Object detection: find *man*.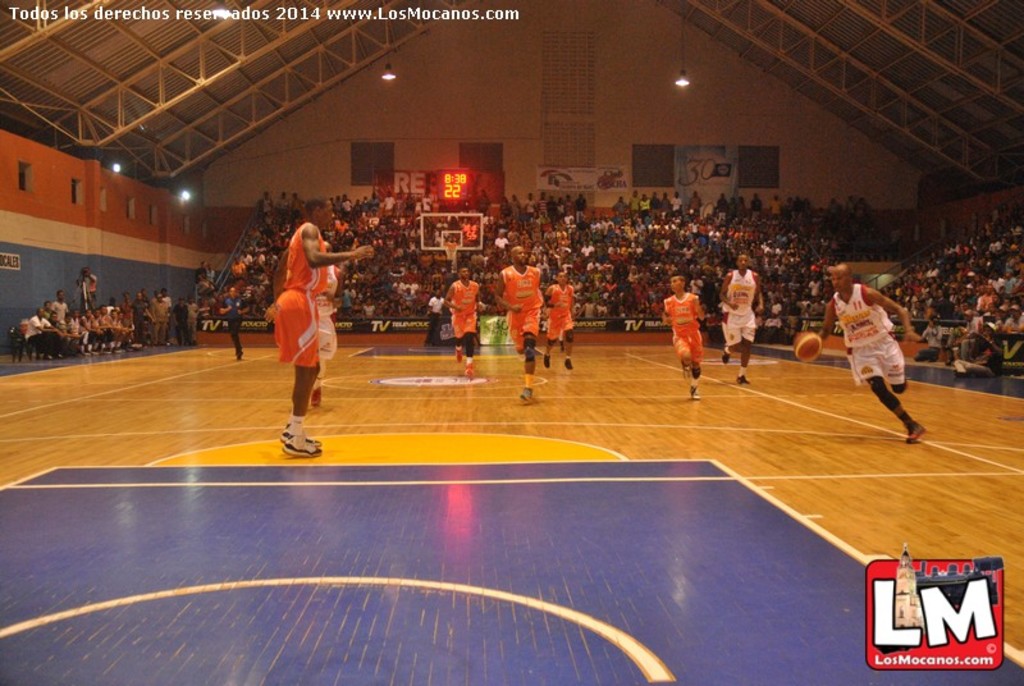
left=838, top=280, right=932, bottom=454.
